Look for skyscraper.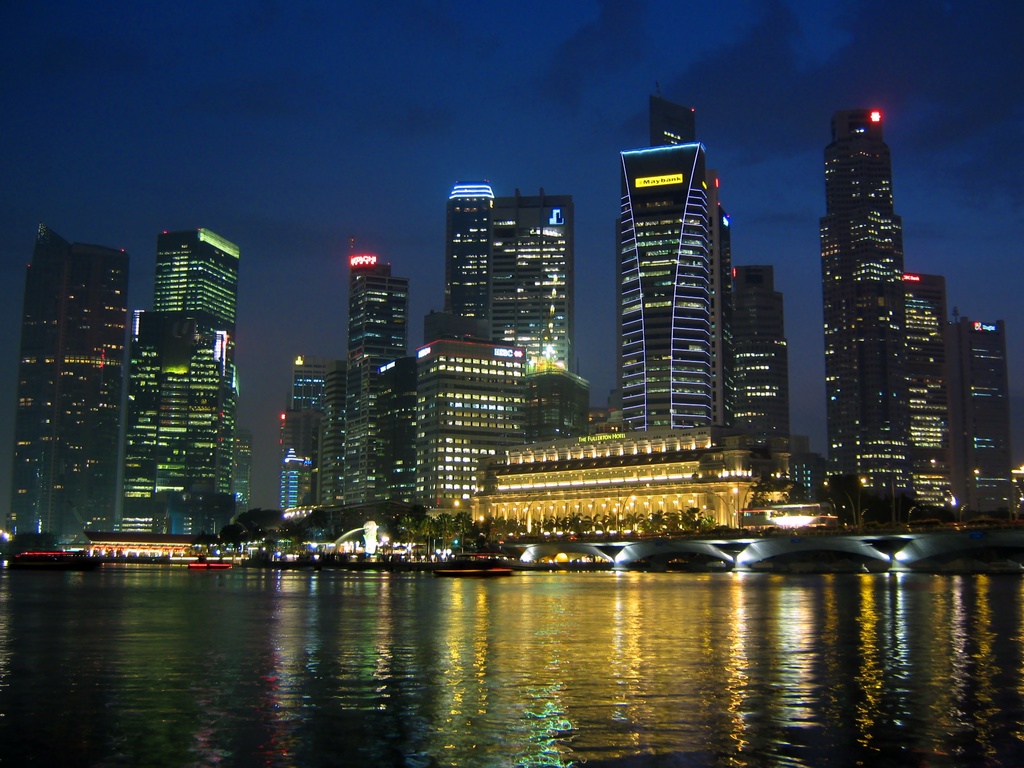
Found: region(486, 191, 579, 372).
